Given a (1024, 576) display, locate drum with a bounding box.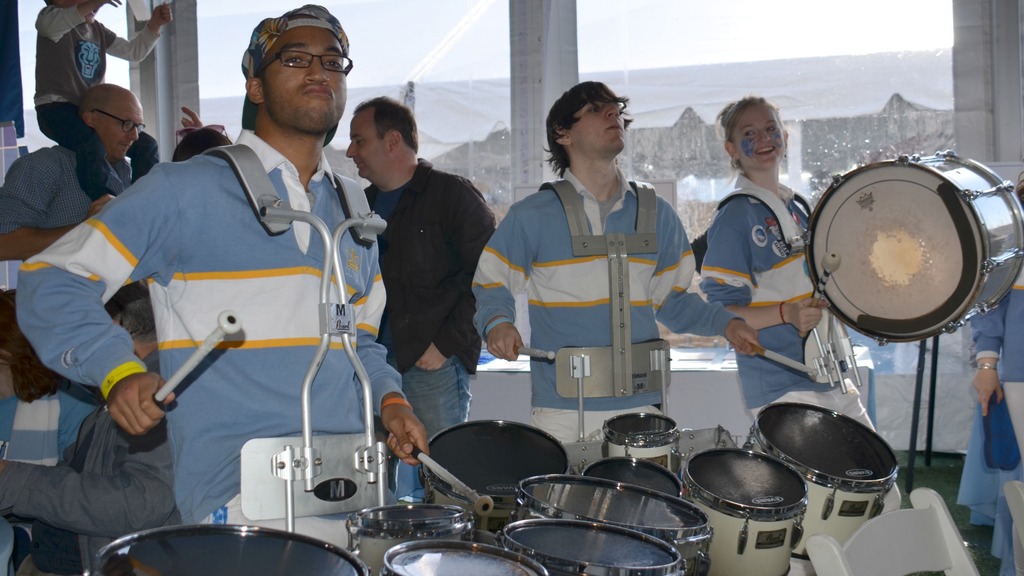
Located: 419/419/572/537.
